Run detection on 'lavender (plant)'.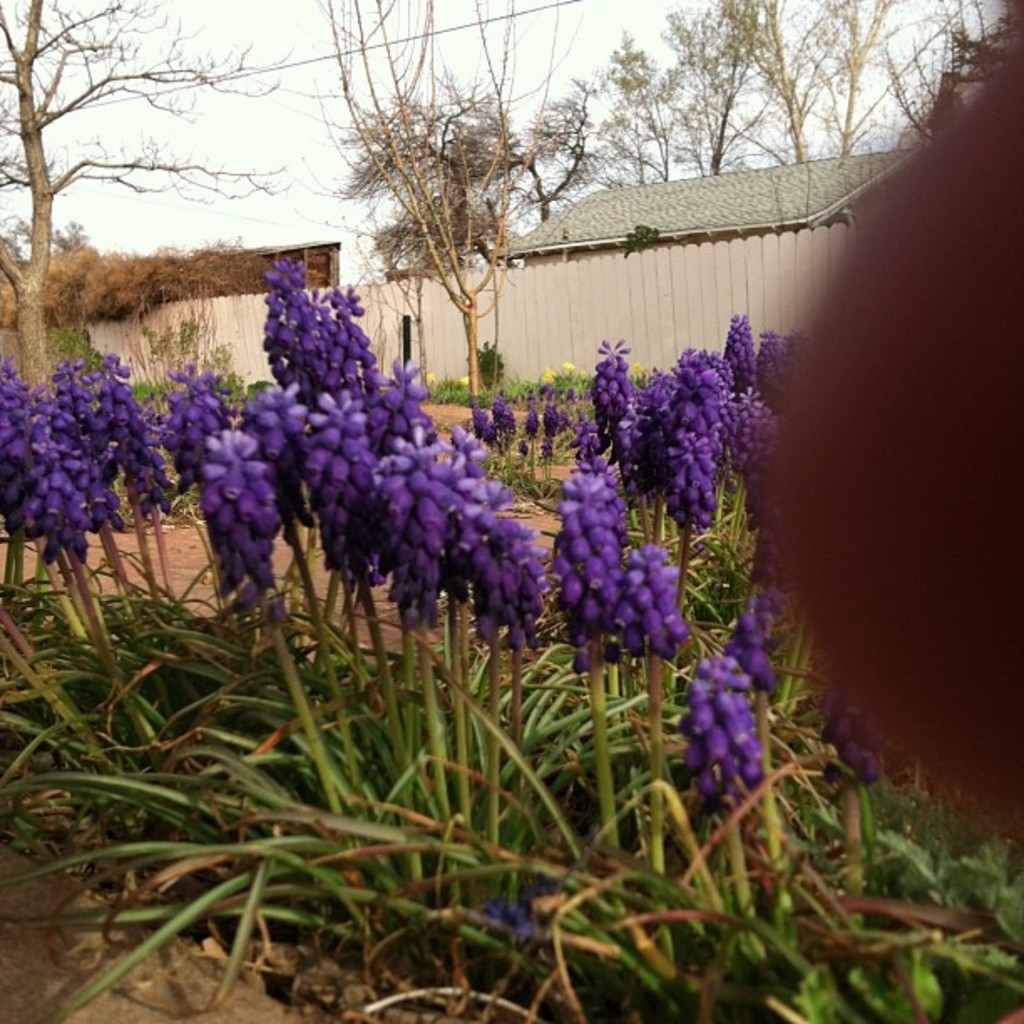
Result: BBox(544, 400, 562, 442).
